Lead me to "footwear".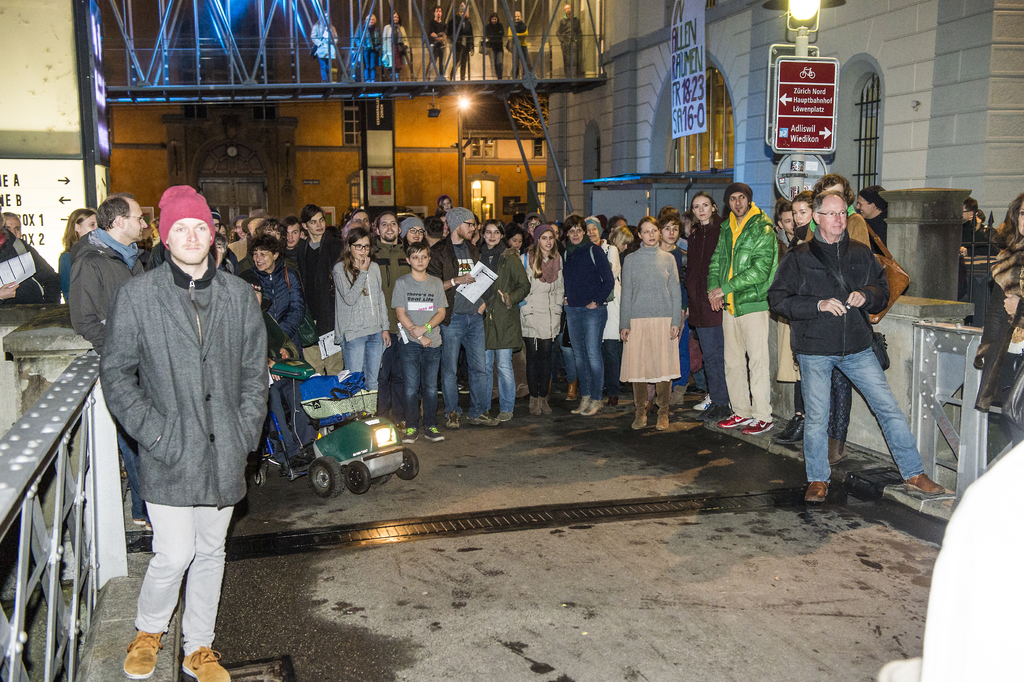
Lead to (left=714, top=415, right=753, bottom=428).
